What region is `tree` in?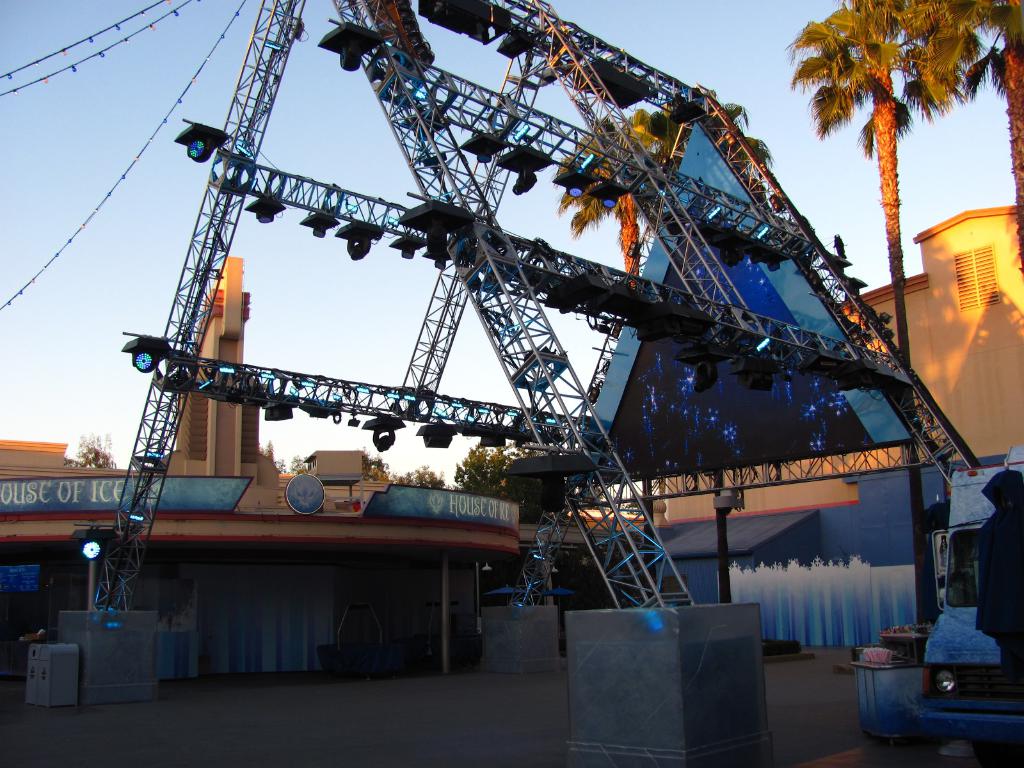
box=[358, 448, 389, 486].
